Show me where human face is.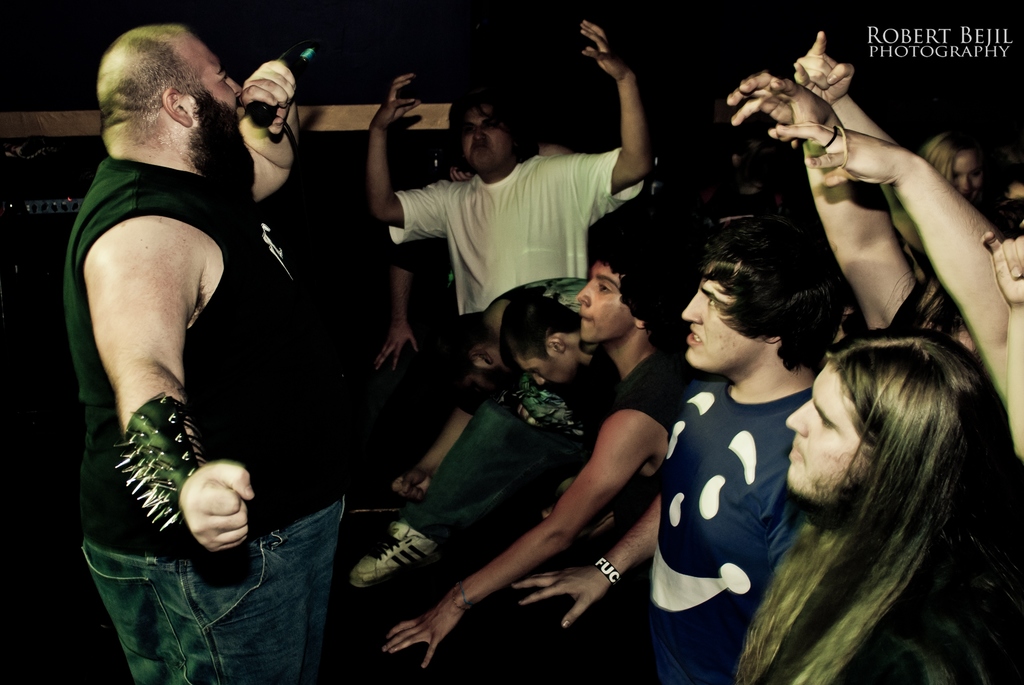
human face is at <box>184,38,246,168</box>.
